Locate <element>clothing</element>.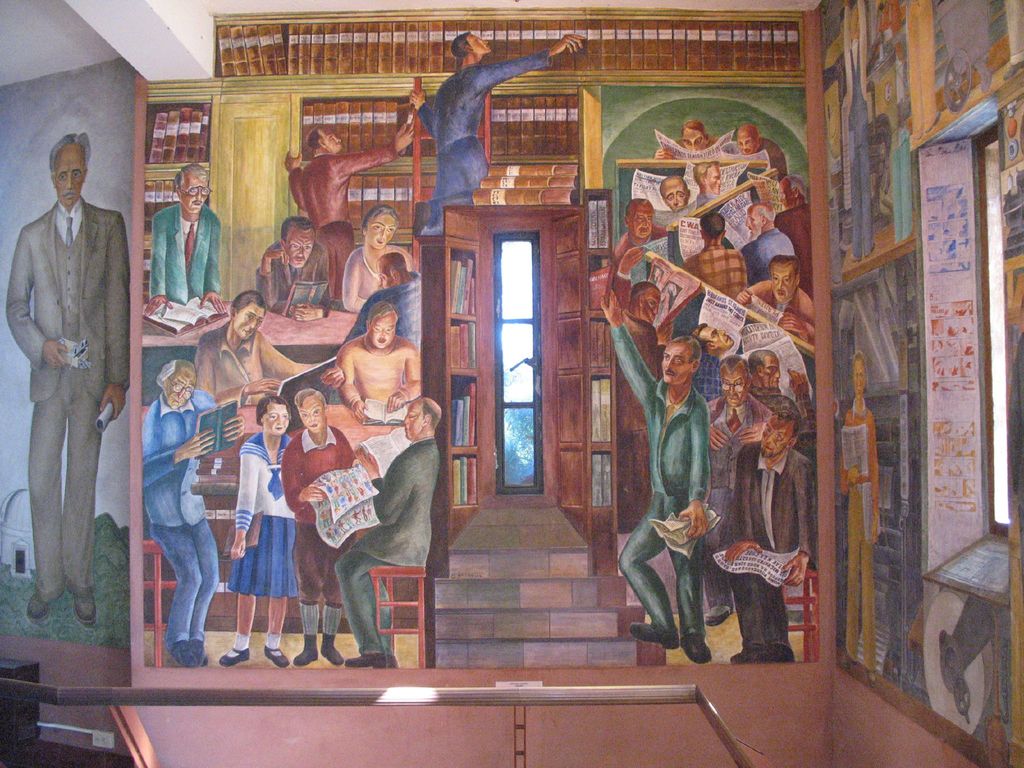
Bounding box: {"x1": 261, "y1": 246, "x2": 333, "y2": 314}.
